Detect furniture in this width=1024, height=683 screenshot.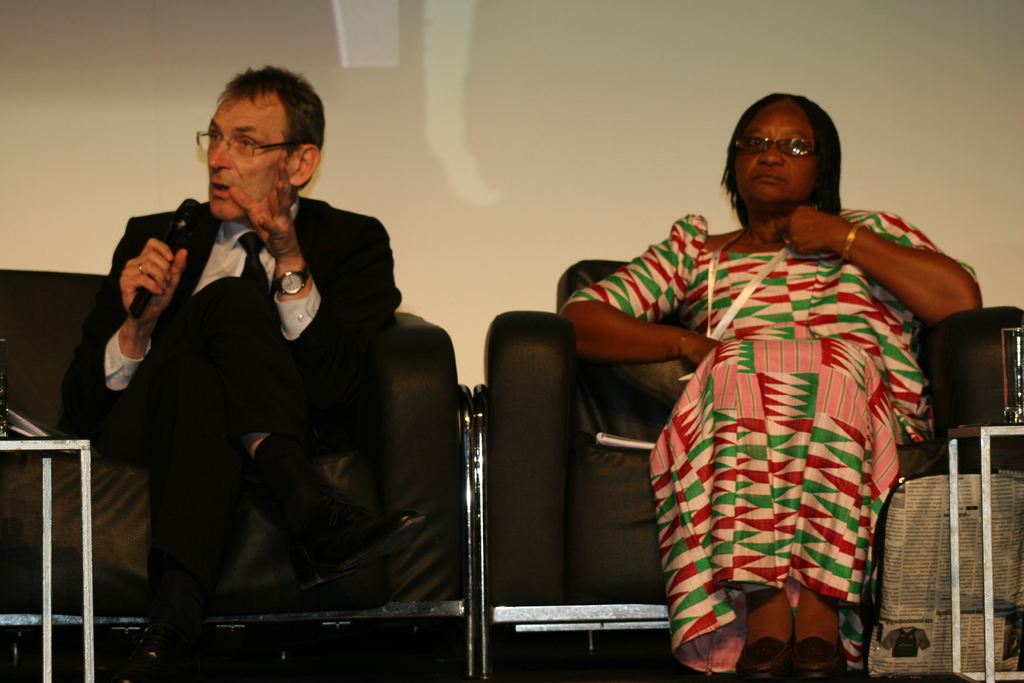
Detection: region(473, 259, 1023, 682).
